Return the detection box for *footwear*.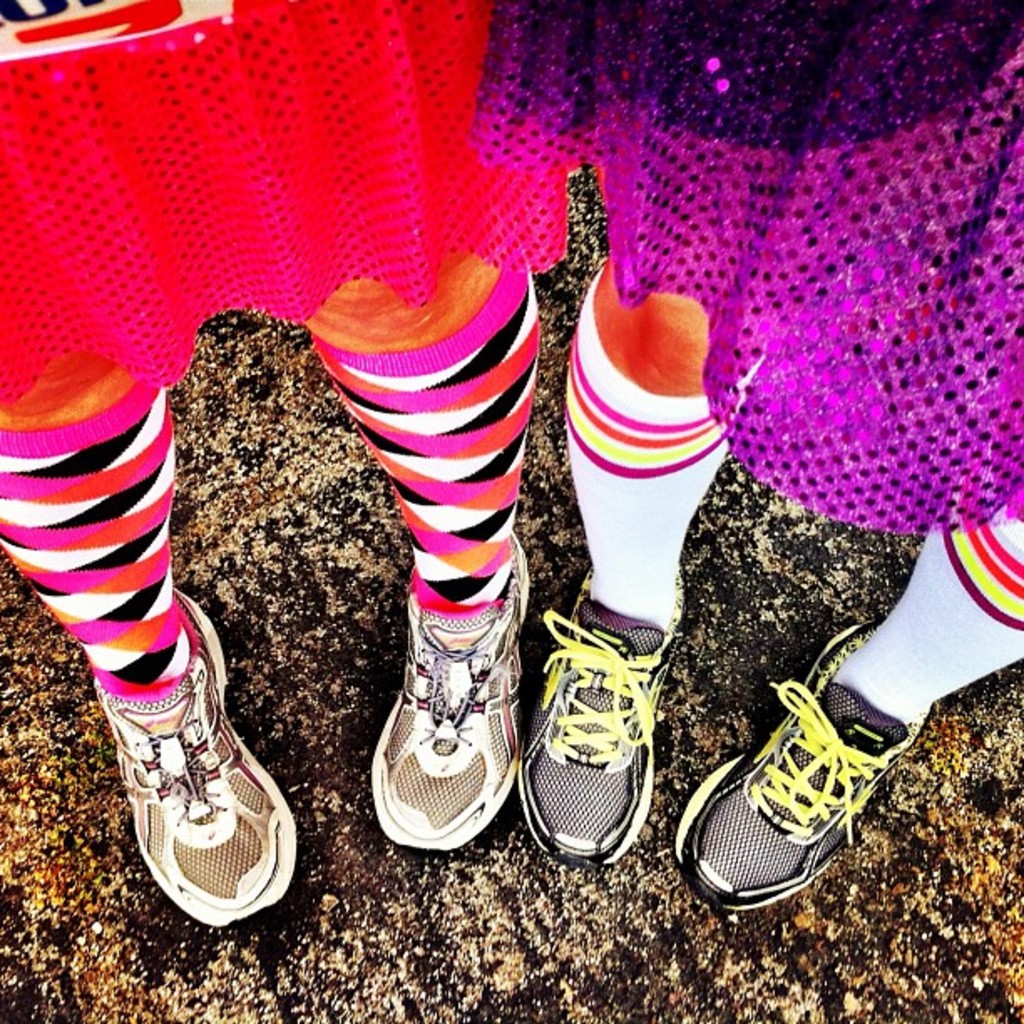
box=[691, 666, 920, 920].
